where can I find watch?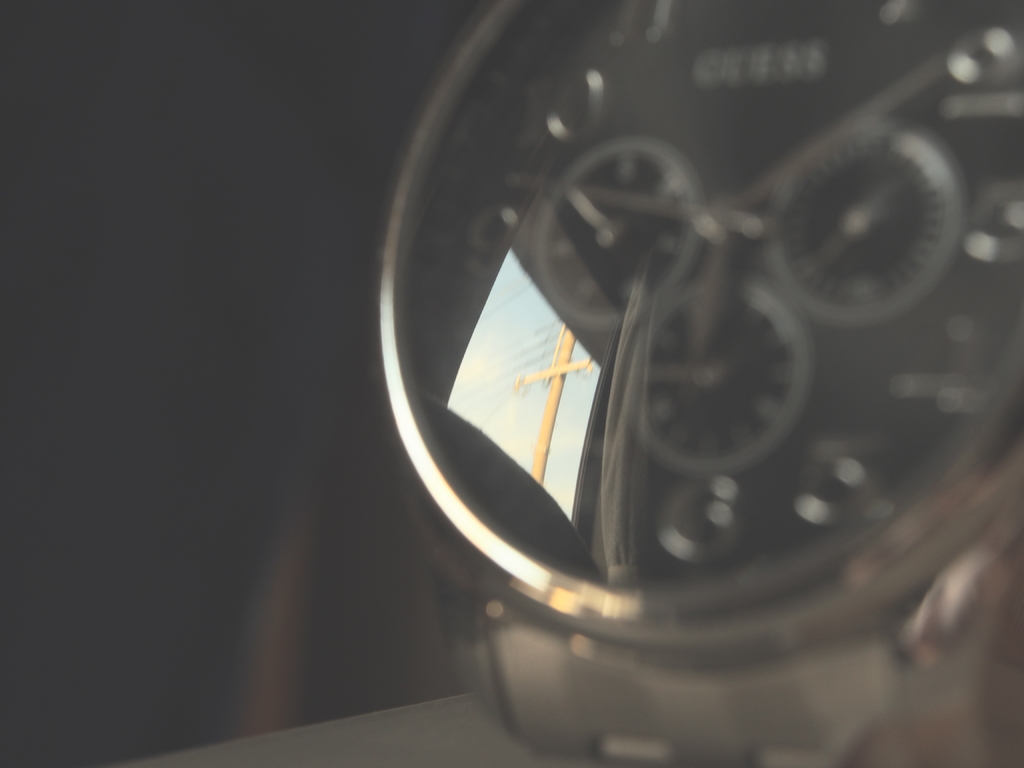
You can find it at bbox=(369, 0, 1023, 753).
